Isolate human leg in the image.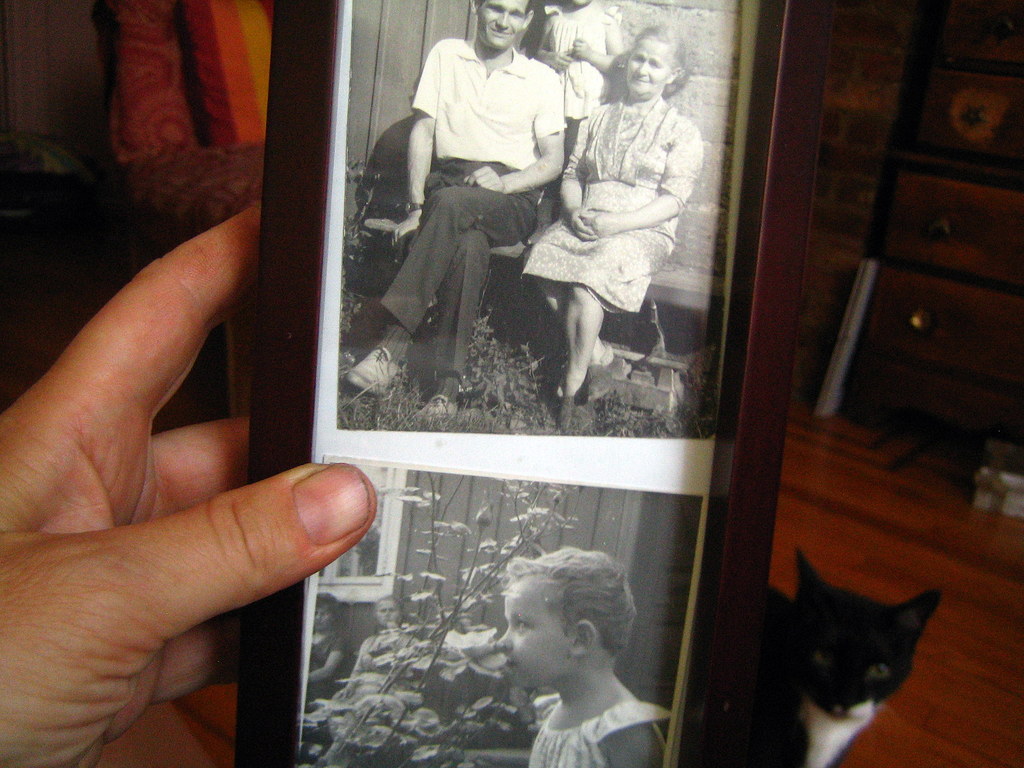
Isolated region: <box>346,179,540,403</box>.
